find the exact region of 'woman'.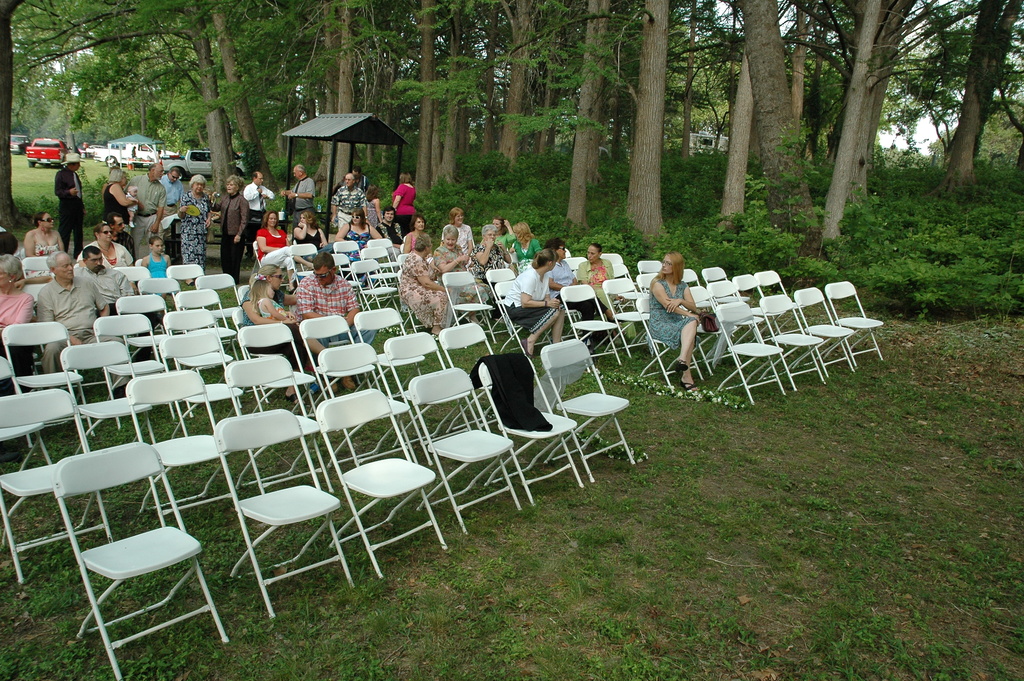
Exact region: x1=380 y1=203 x2=404 y2=246.
